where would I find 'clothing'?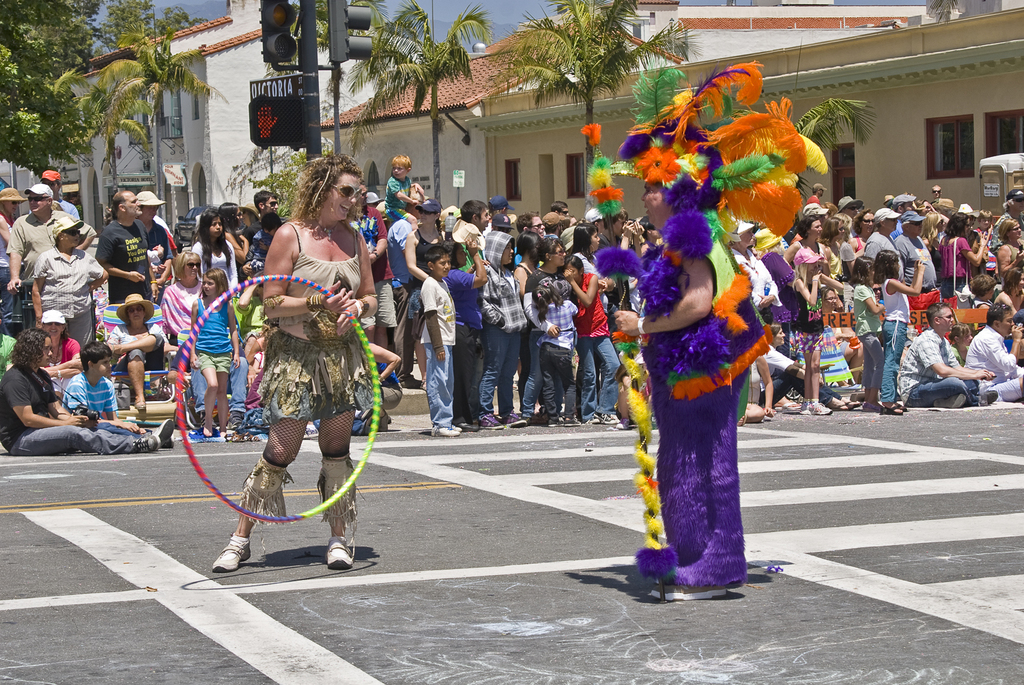
At x1=415 y1=270 x2=459 y2=422.
